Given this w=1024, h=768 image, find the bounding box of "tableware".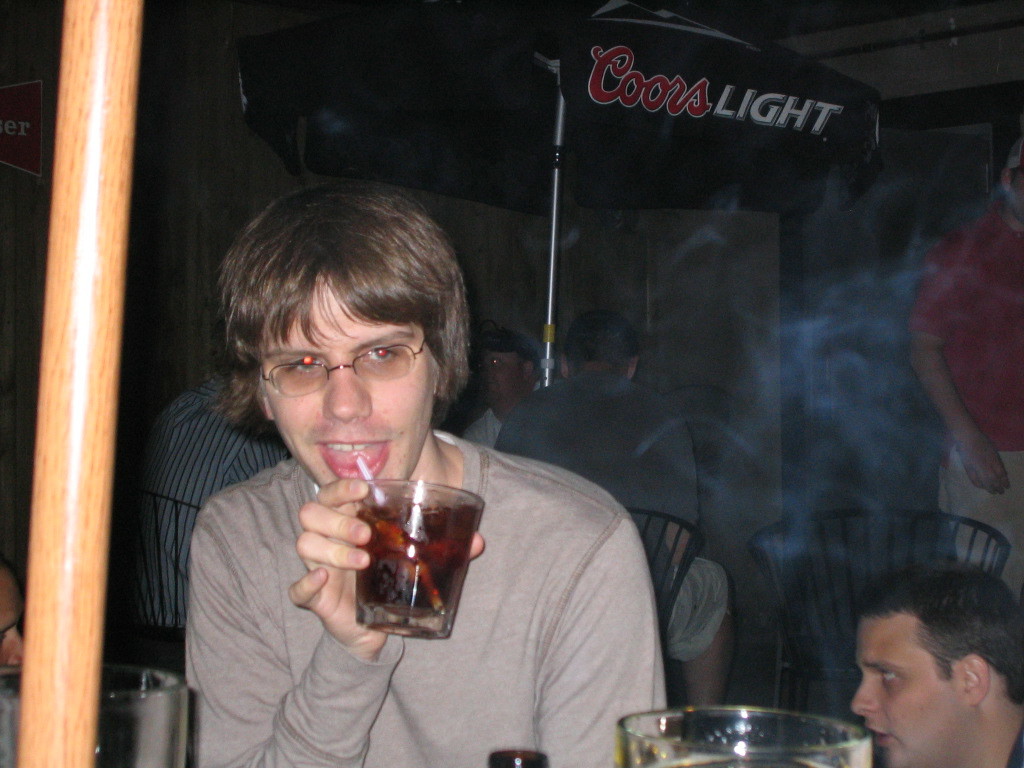
(left=0, top=664, right=182, bottom=767).
